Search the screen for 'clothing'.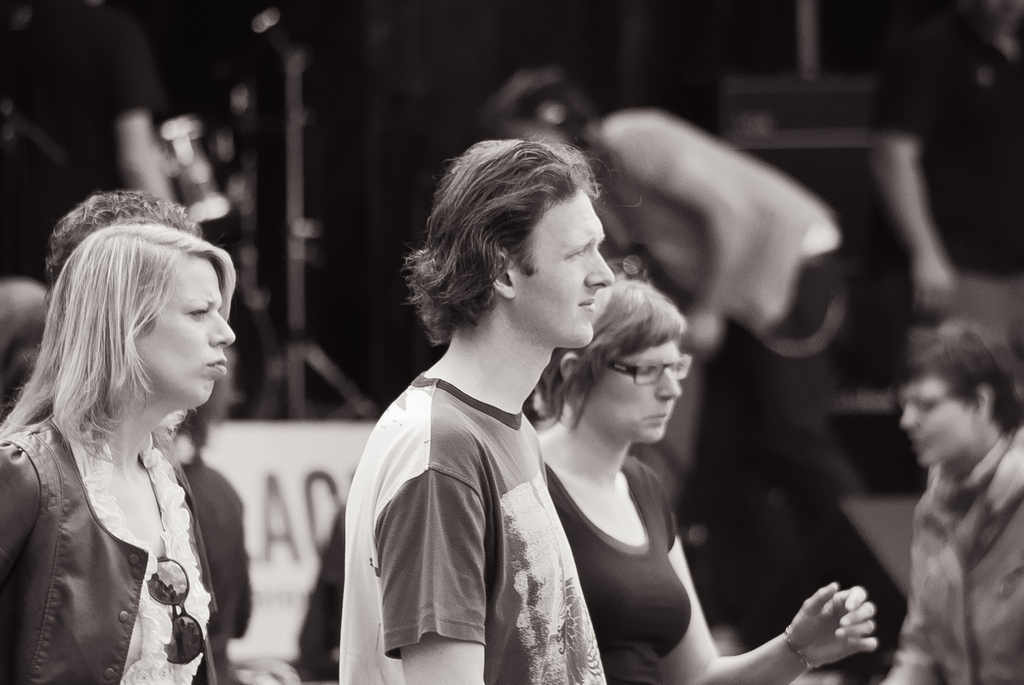
Found at locate(340, 287, 605, 676).
